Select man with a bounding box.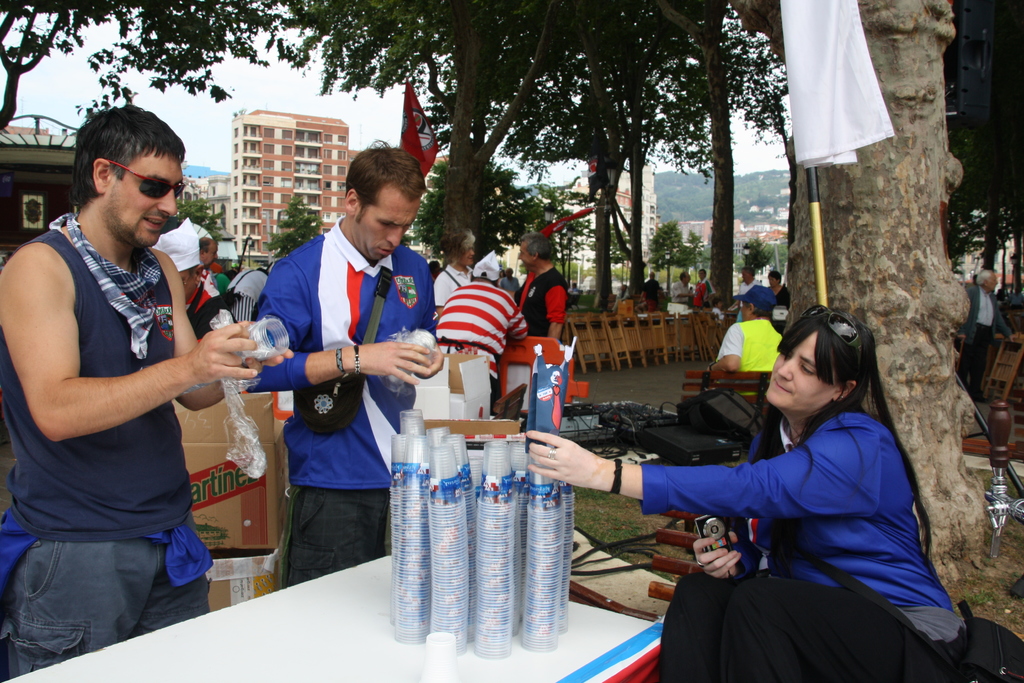
bbox=(705, 284, 783, 413).
